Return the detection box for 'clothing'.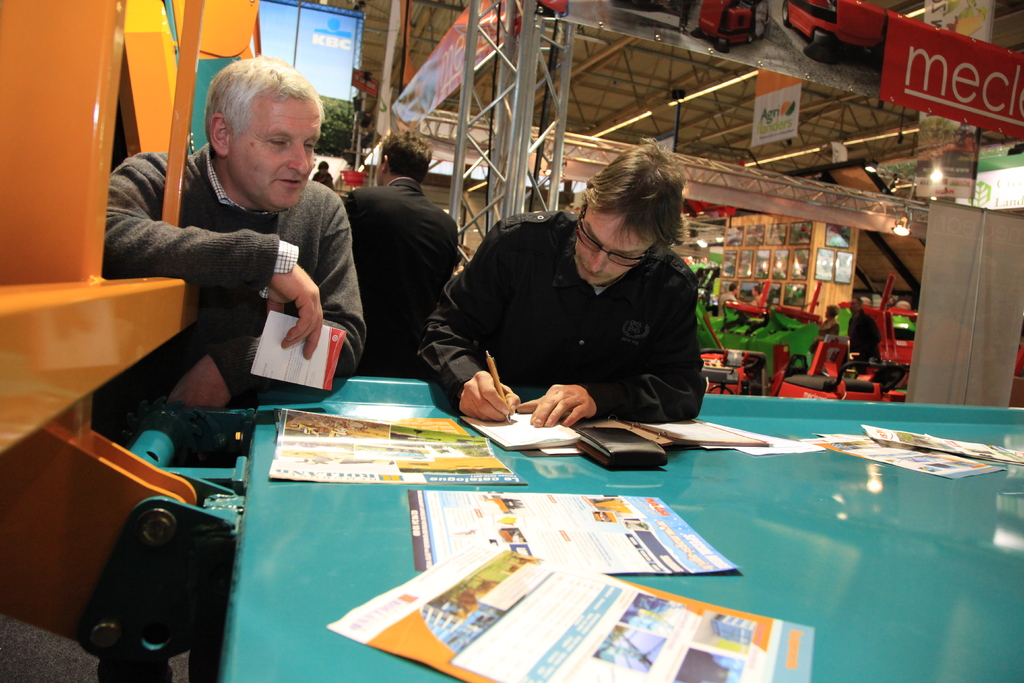
(419, 208, 708, 418).
